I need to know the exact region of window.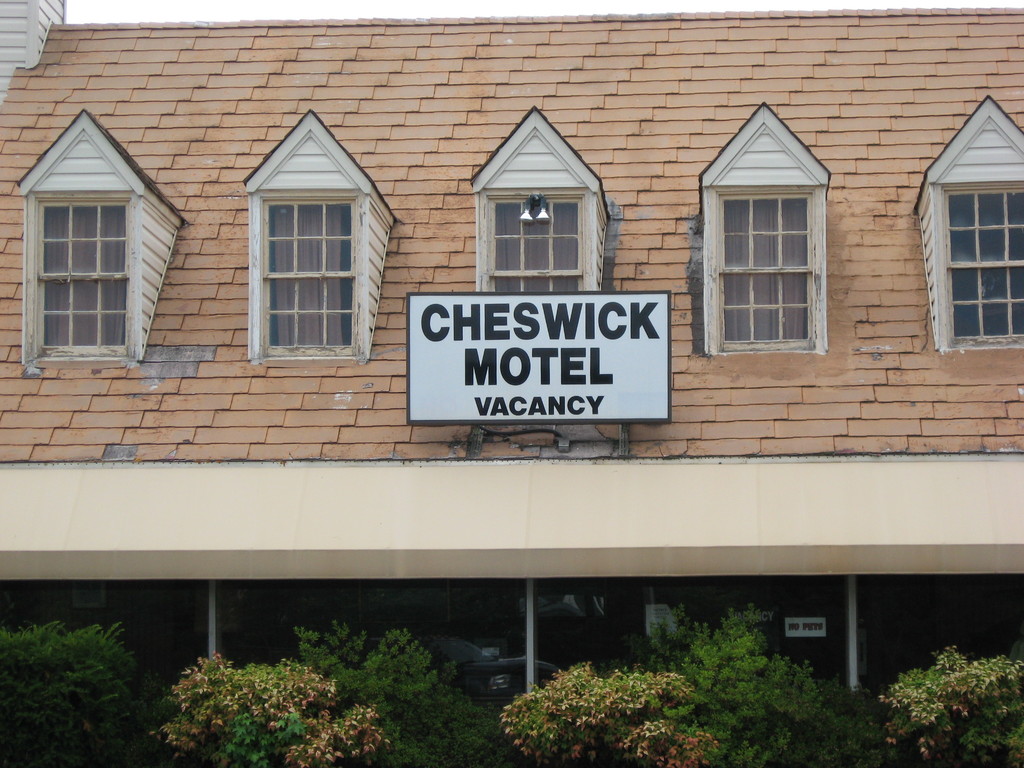
Region: {"left": 941, "top": 187, "right": 1023, "bottom": 342}.
